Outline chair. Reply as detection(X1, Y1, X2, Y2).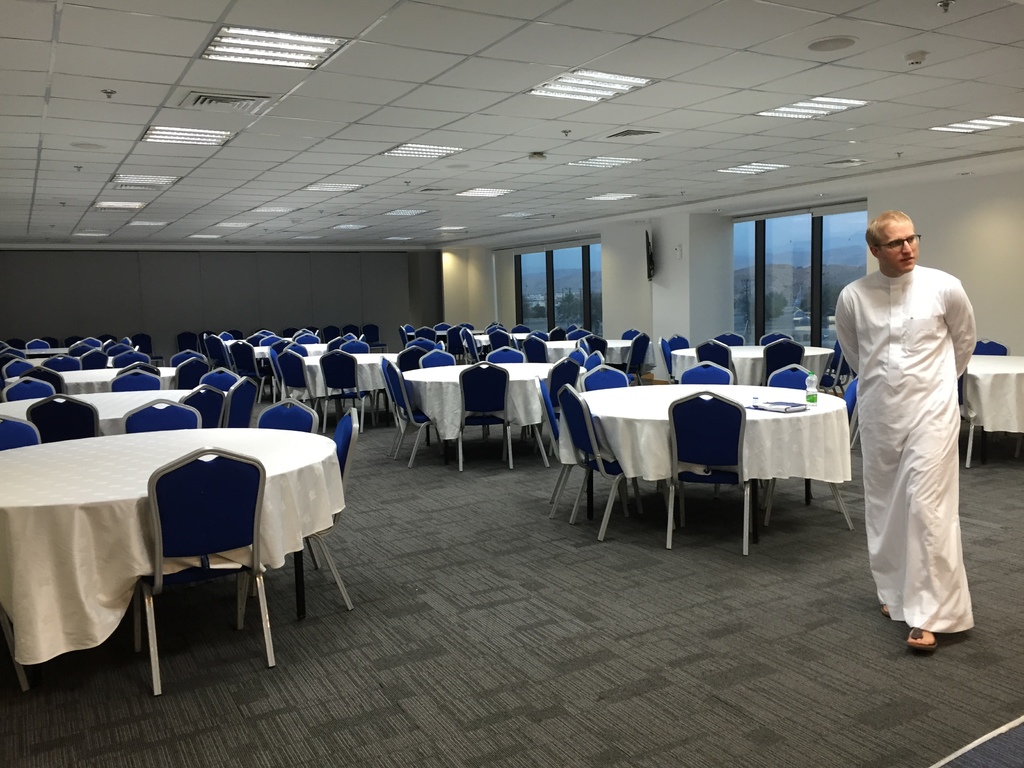
detection(174, 385, 225, 423).
